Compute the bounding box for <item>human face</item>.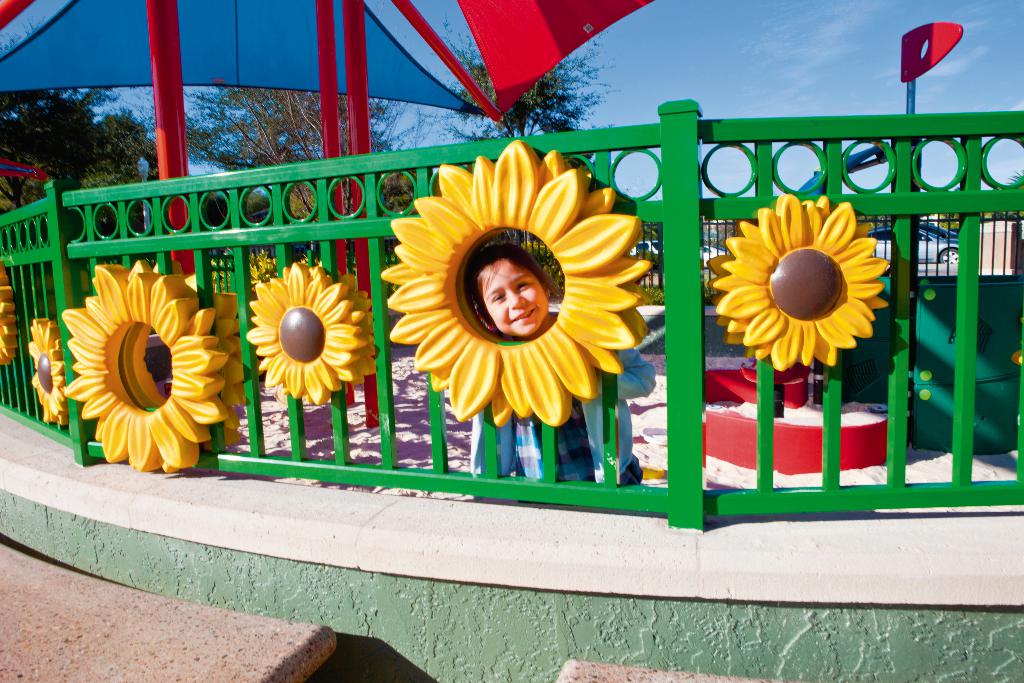
[481,262,547,337].
